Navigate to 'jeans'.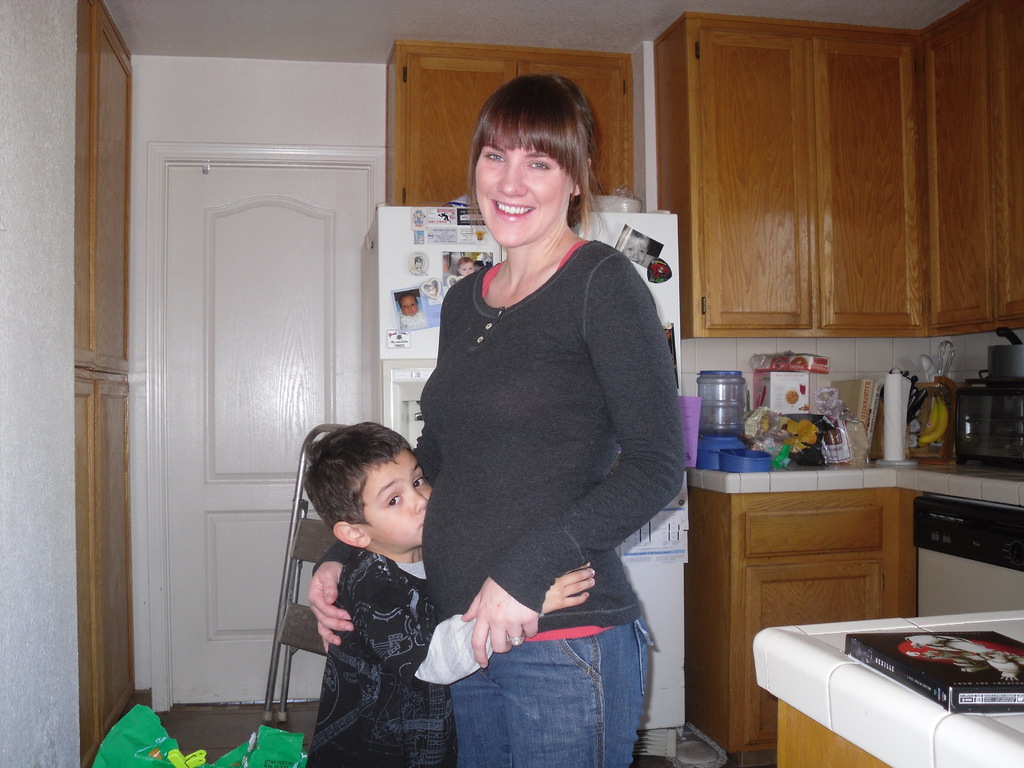
Navigation target: [416,624,660,754].
